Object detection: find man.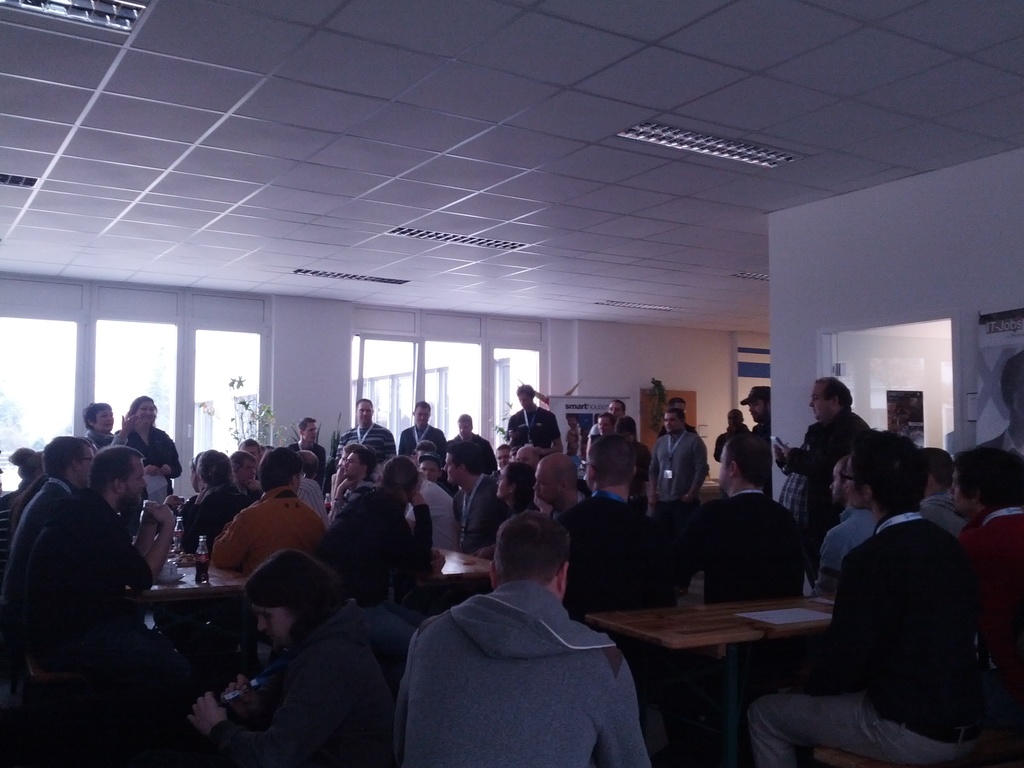
{"left": 945, "top": 456, "right": 1023, "bottom": 674}.
